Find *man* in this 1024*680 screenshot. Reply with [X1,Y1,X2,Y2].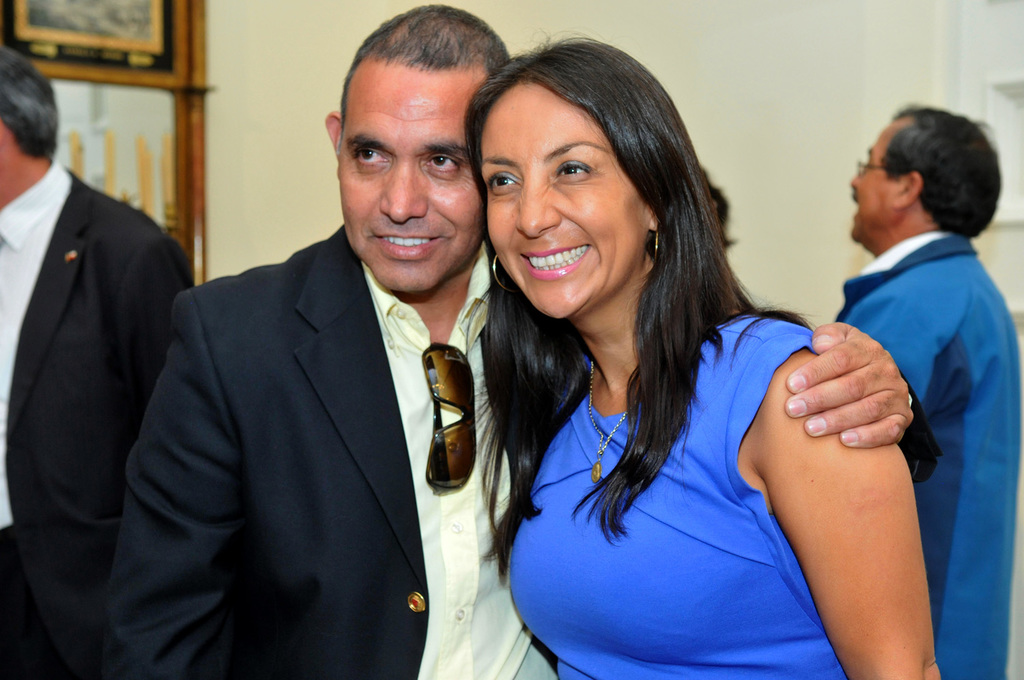
[832,98,1023,679].
